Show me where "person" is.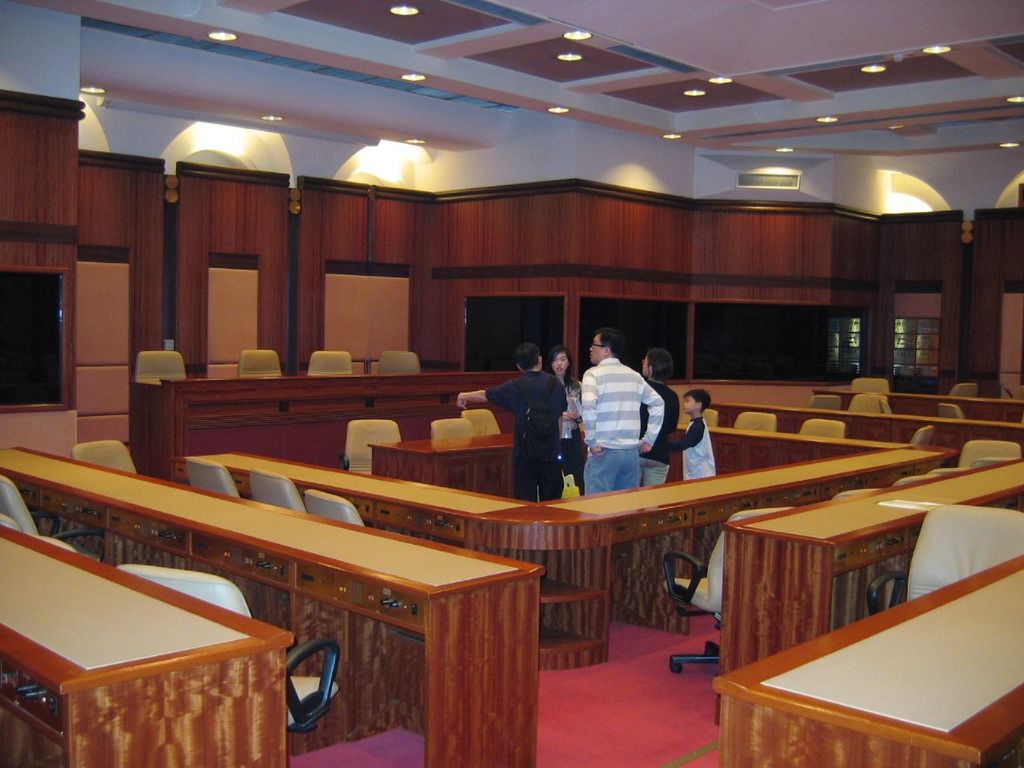
"person" is at left=670, top=390, right=714, bottom=484.
